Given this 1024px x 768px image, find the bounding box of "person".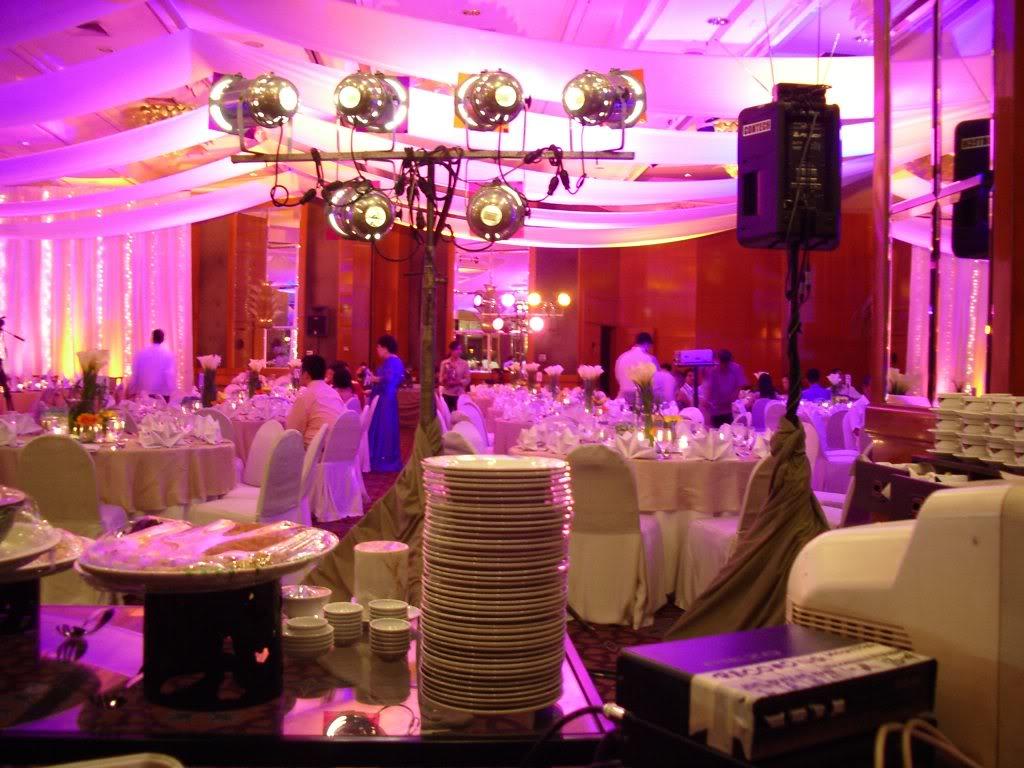
614/333/663/399.
